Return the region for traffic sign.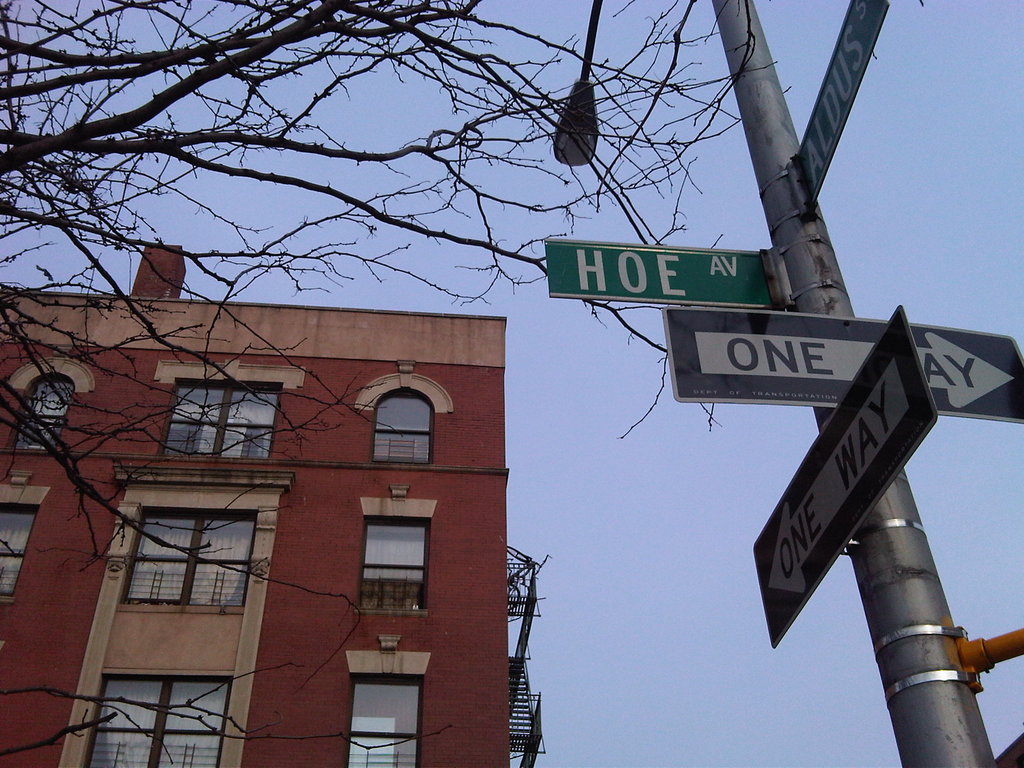
detection(545, 242, 778, 304).
